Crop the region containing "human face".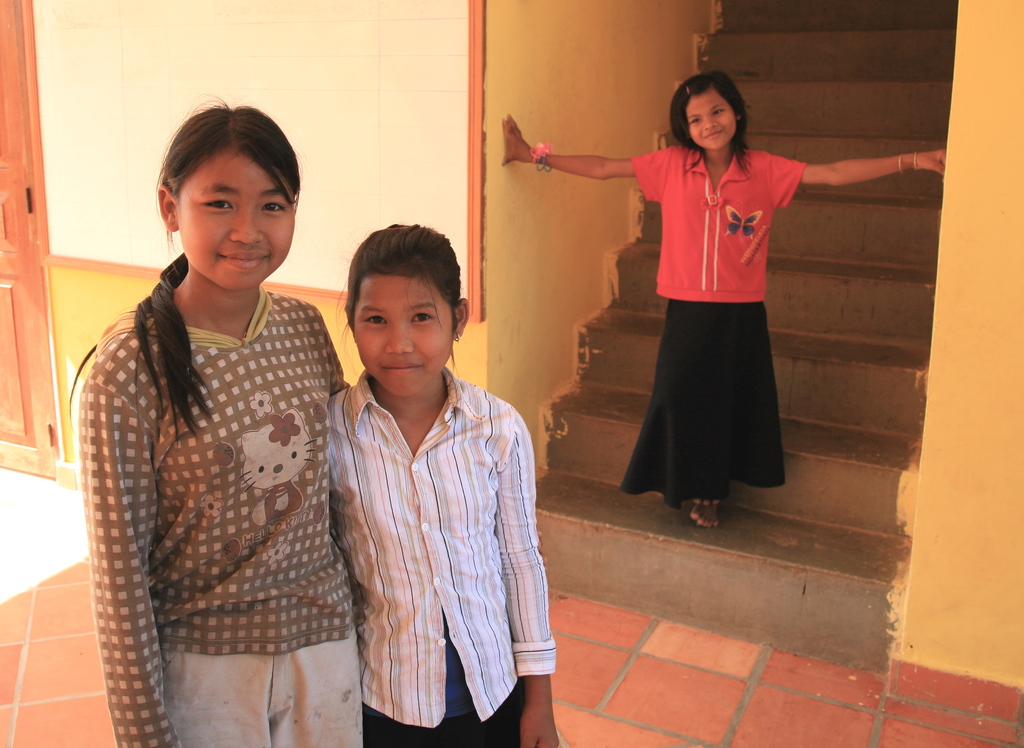
Crop region: (355,277,451,394).
